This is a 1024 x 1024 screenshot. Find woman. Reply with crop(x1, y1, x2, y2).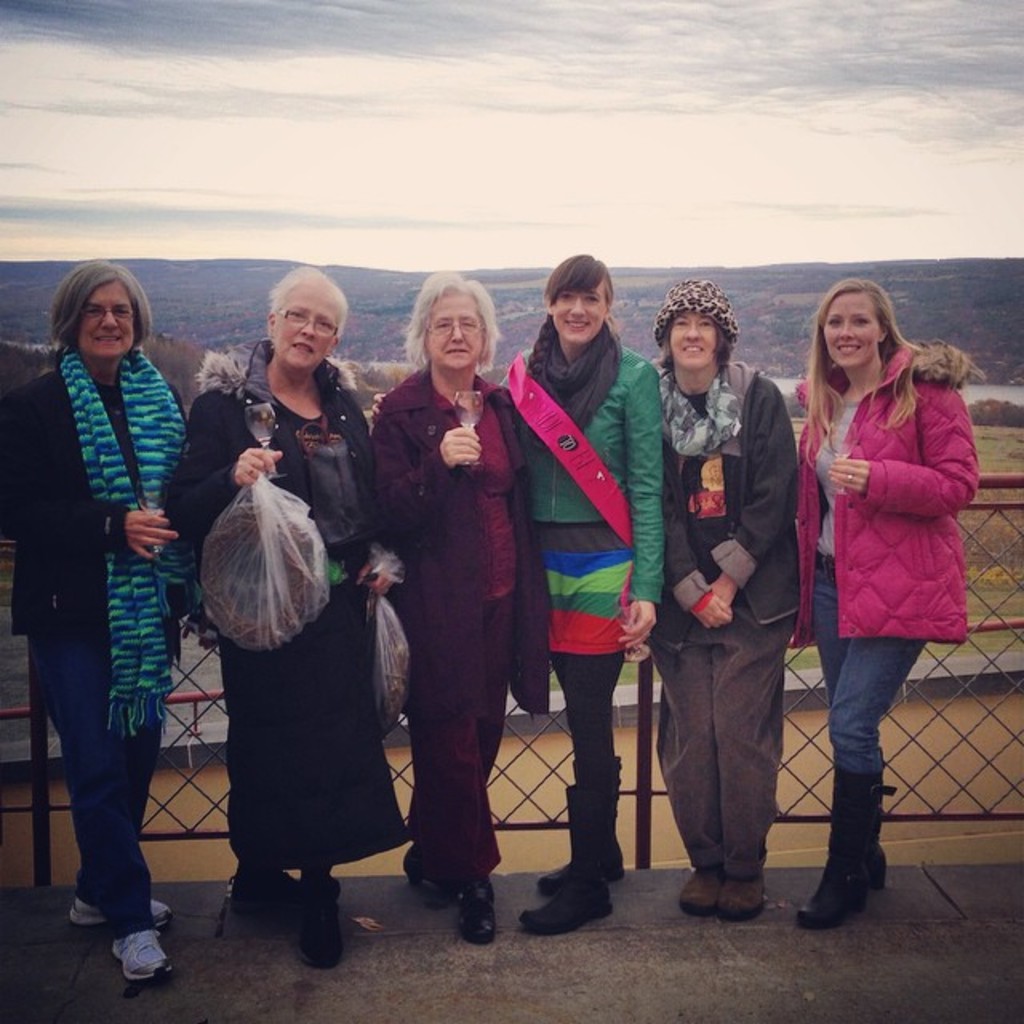
crop(787, 277, 990, 891).
